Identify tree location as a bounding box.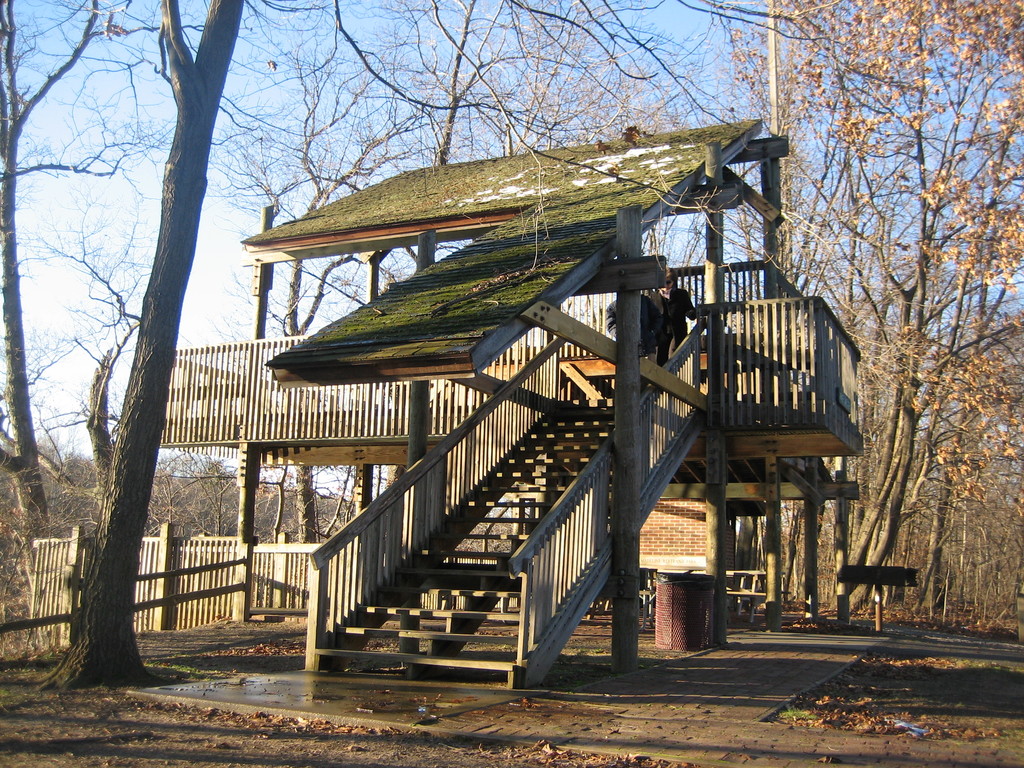
detection(38, 32, 242, 721).
